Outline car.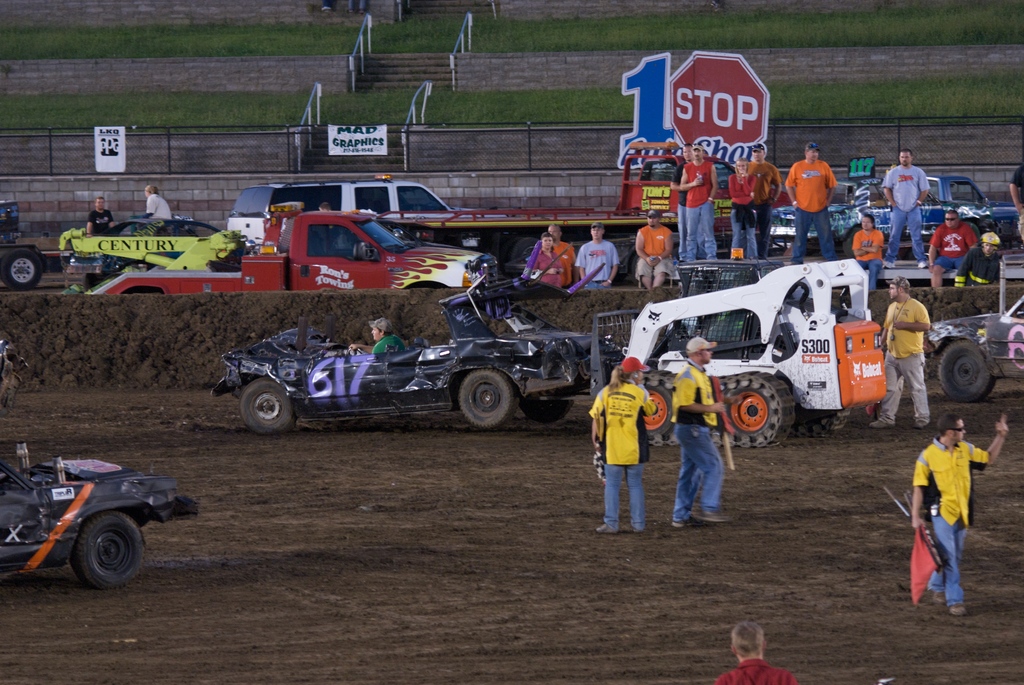
Outline: rect(927, 290, 1023, 399).
